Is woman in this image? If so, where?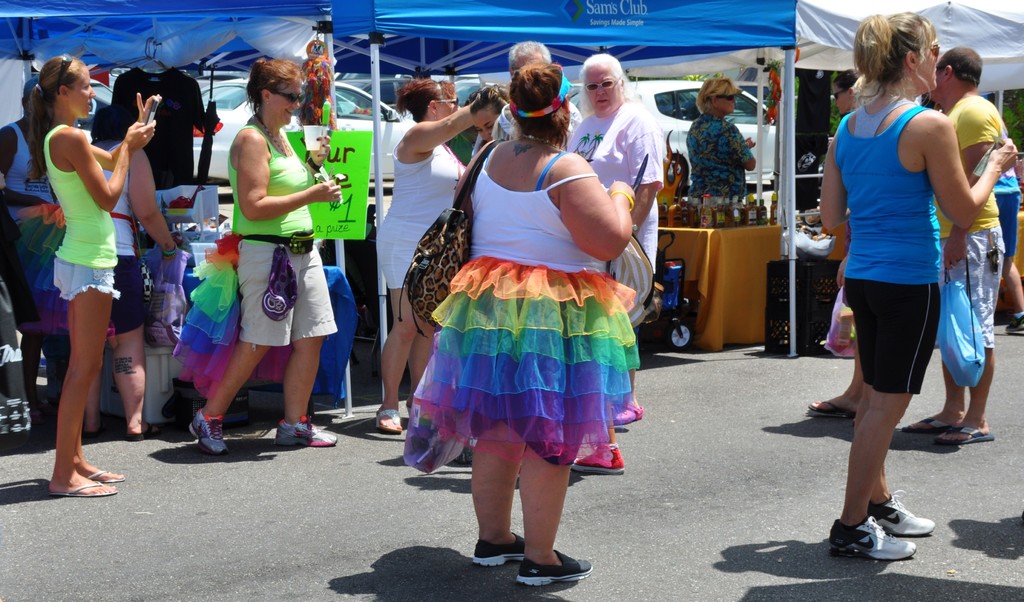
Yes, at [left=815, top=12, right=987, bottom=531].
